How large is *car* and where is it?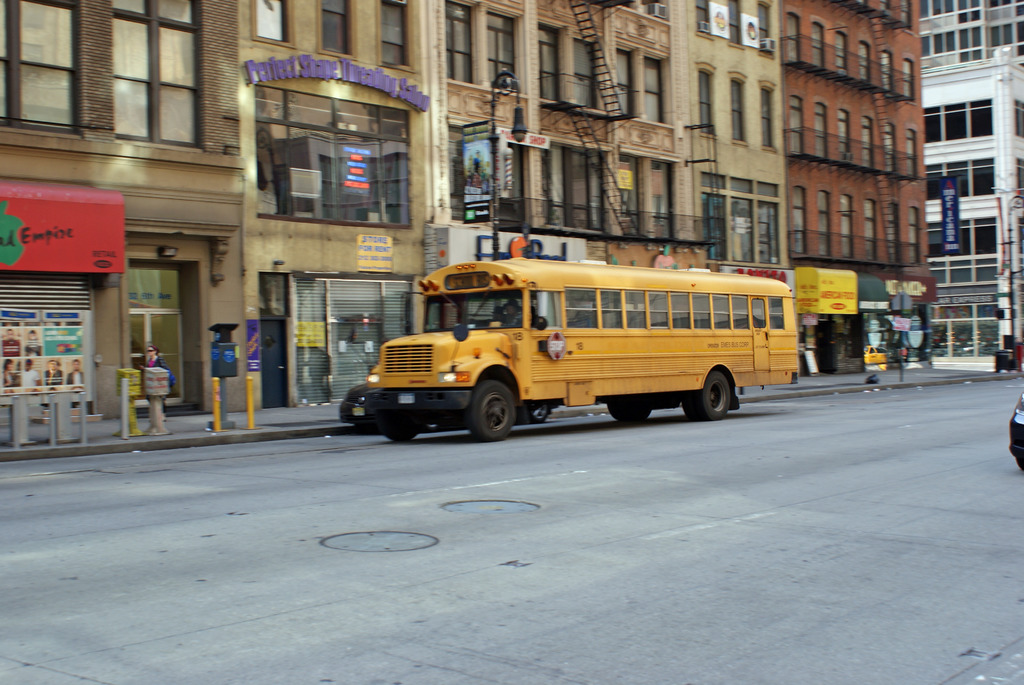
Bounding box: rect(339, 382, 558, 432).
